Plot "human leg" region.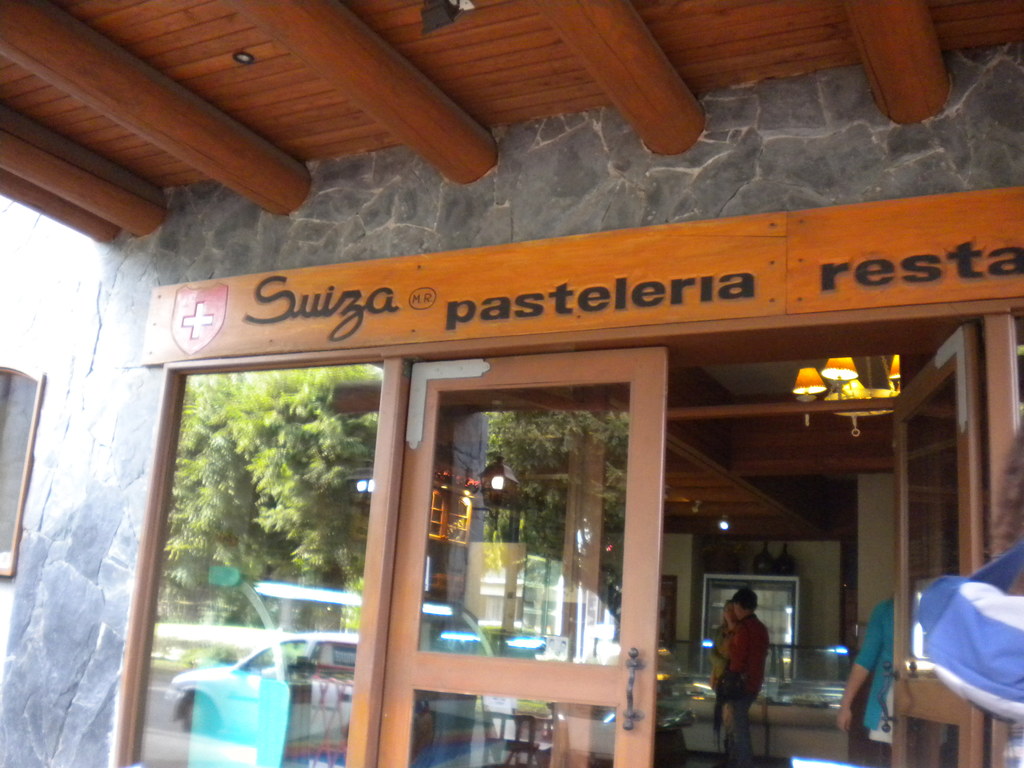
Plotted at 734,691,756,762.
